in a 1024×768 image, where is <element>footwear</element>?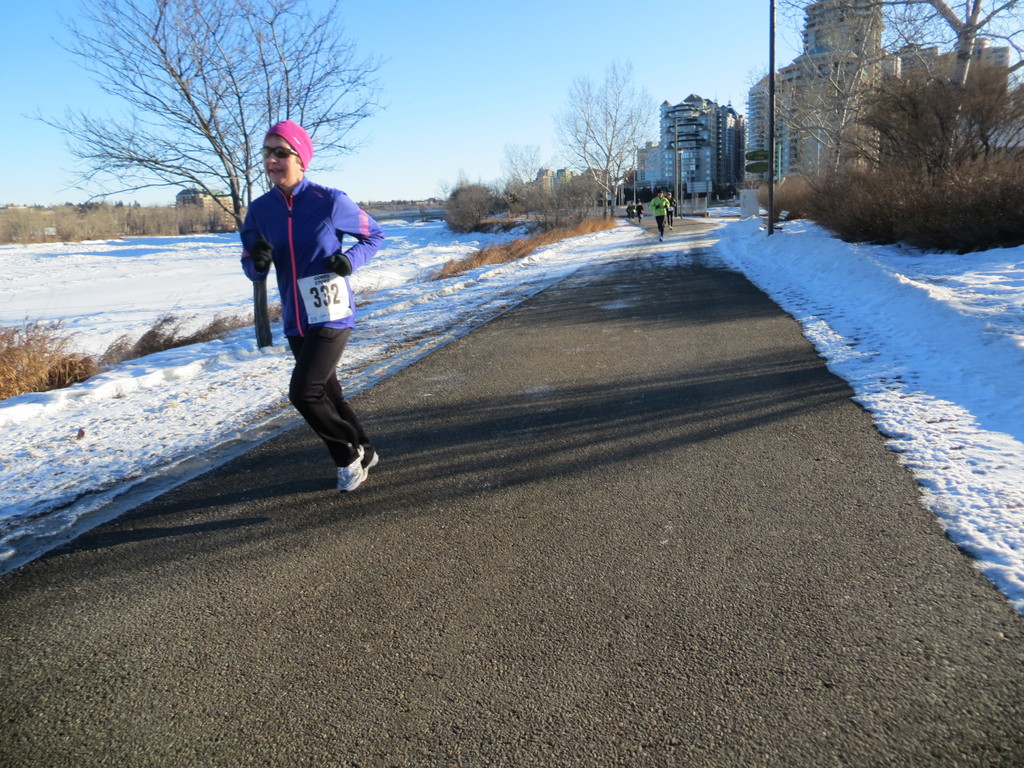
rect(341, 447, 376, 491).
